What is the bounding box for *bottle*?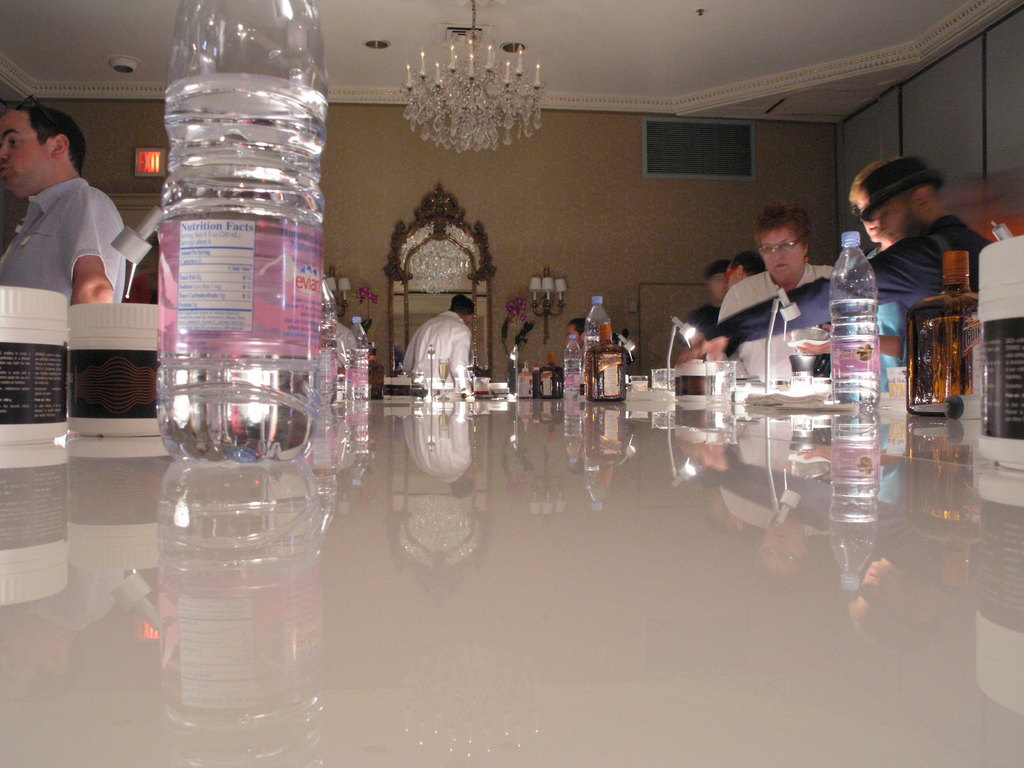
select_region(316, 276, 338, 413).
